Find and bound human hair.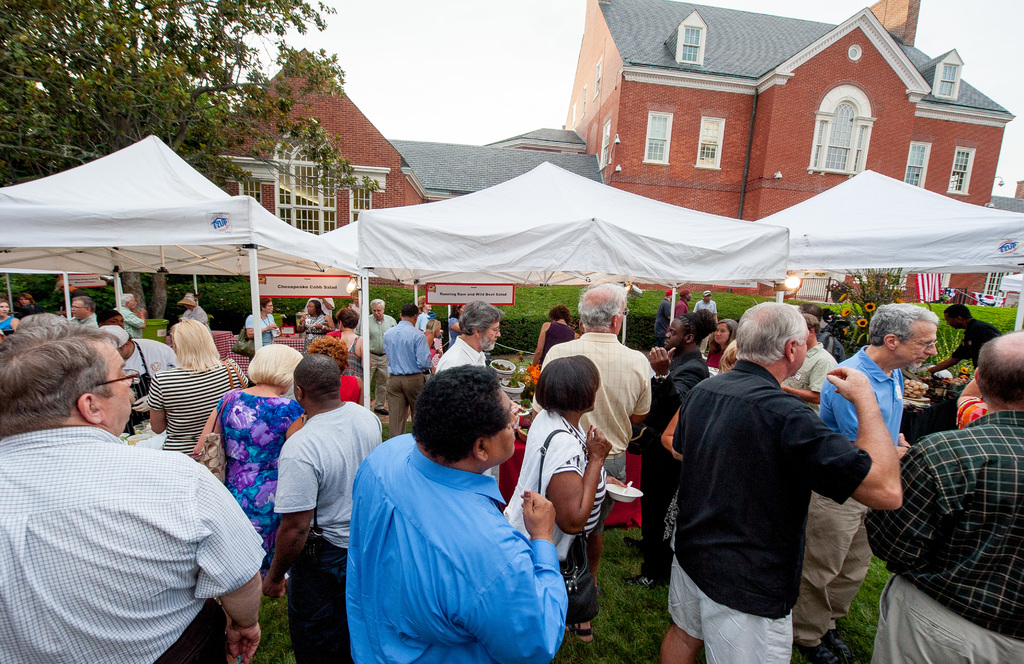
Bound: <box>0,299,12,308</box>.
